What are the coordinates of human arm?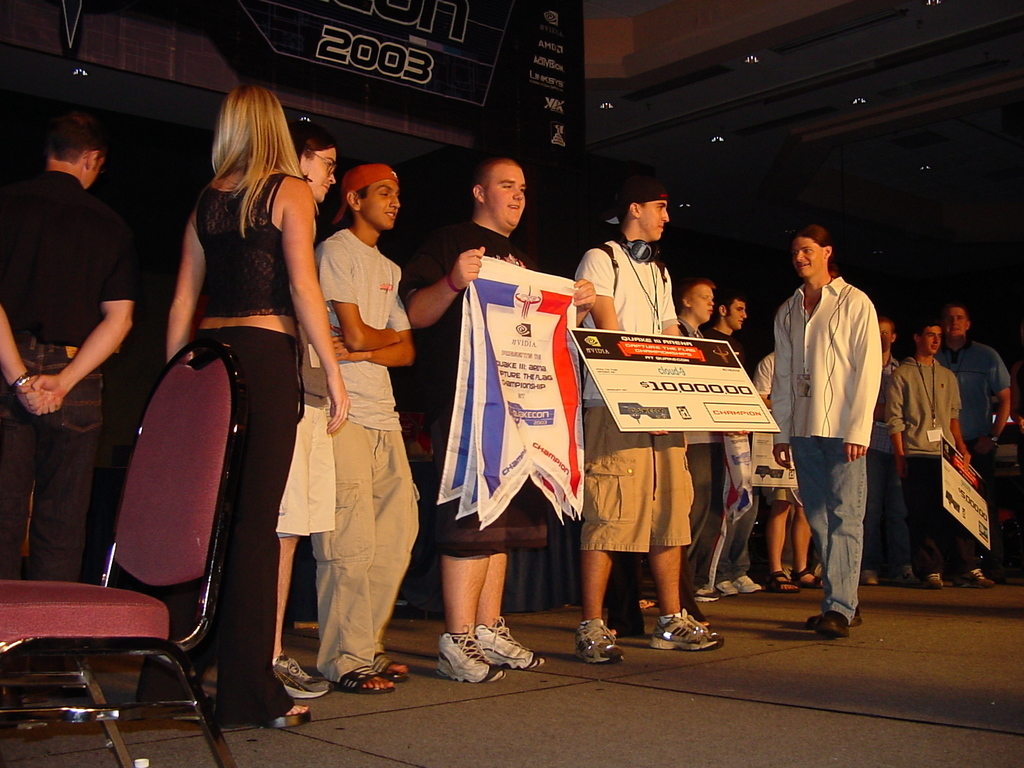
<bbox>24, 232, 135, 414</bbox>.
